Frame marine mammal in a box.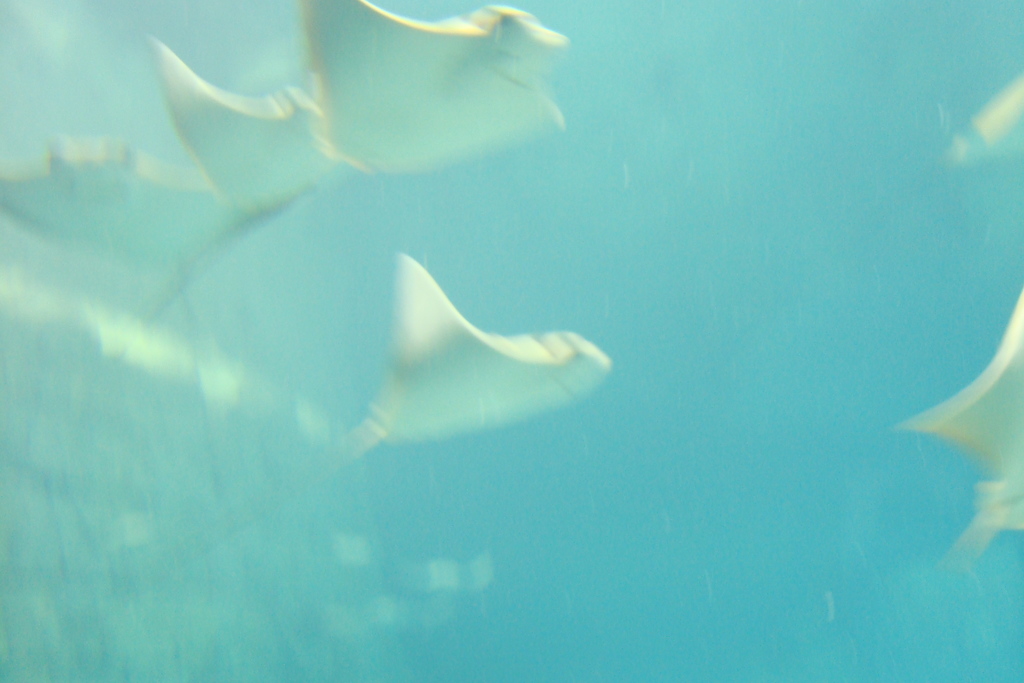
region(0, 134, 132, 248).
